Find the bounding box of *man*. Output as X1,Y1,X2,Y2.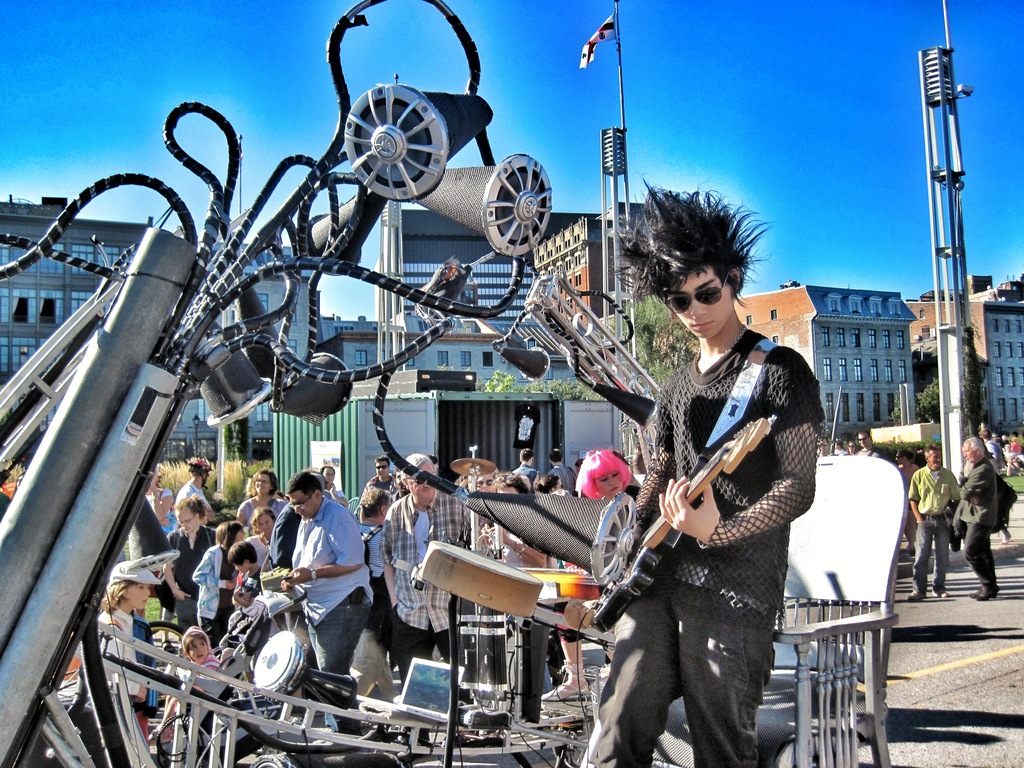
898,446,957,599.
